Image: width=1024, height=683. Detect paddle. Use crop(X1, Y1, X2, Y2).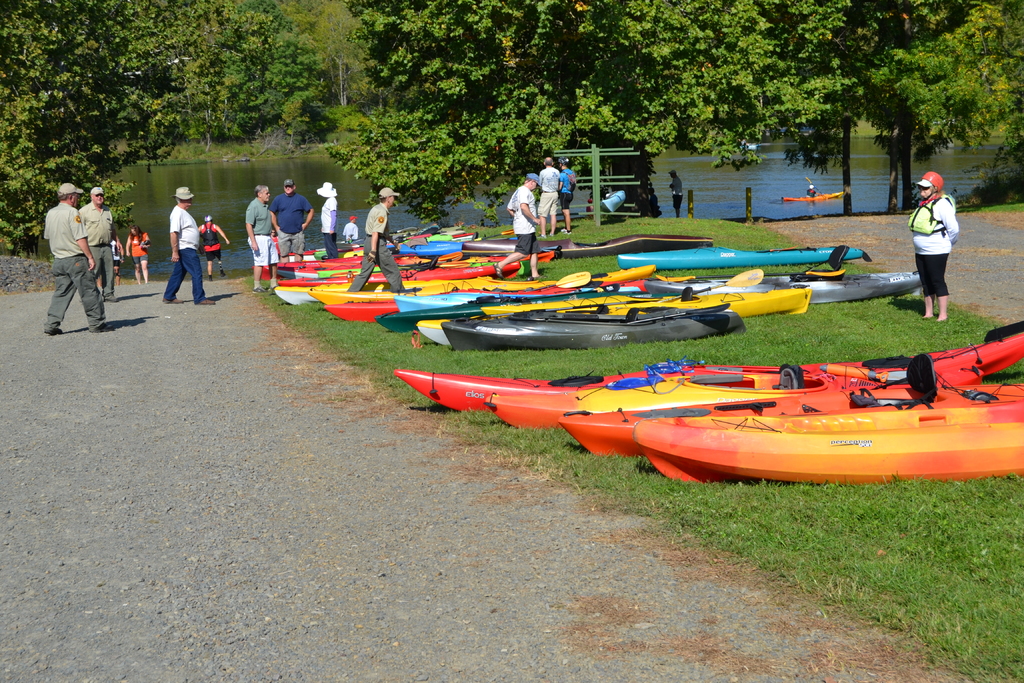
crop(467, 247, 568, 273).
